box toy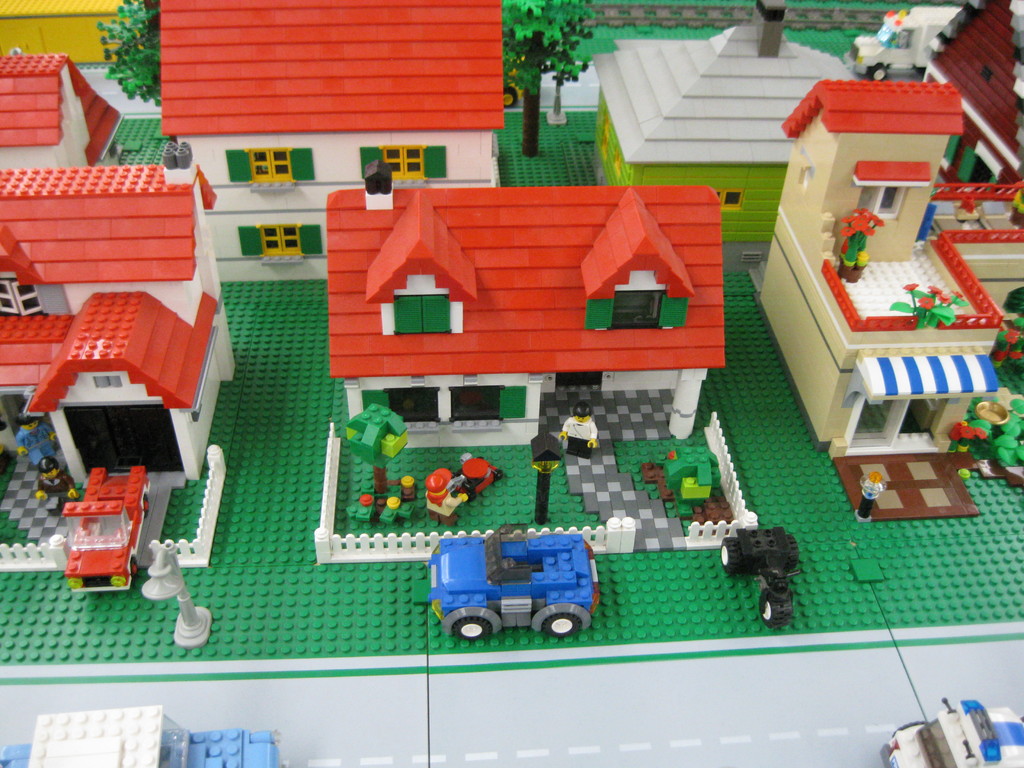
(721, 527, 792, 627)
